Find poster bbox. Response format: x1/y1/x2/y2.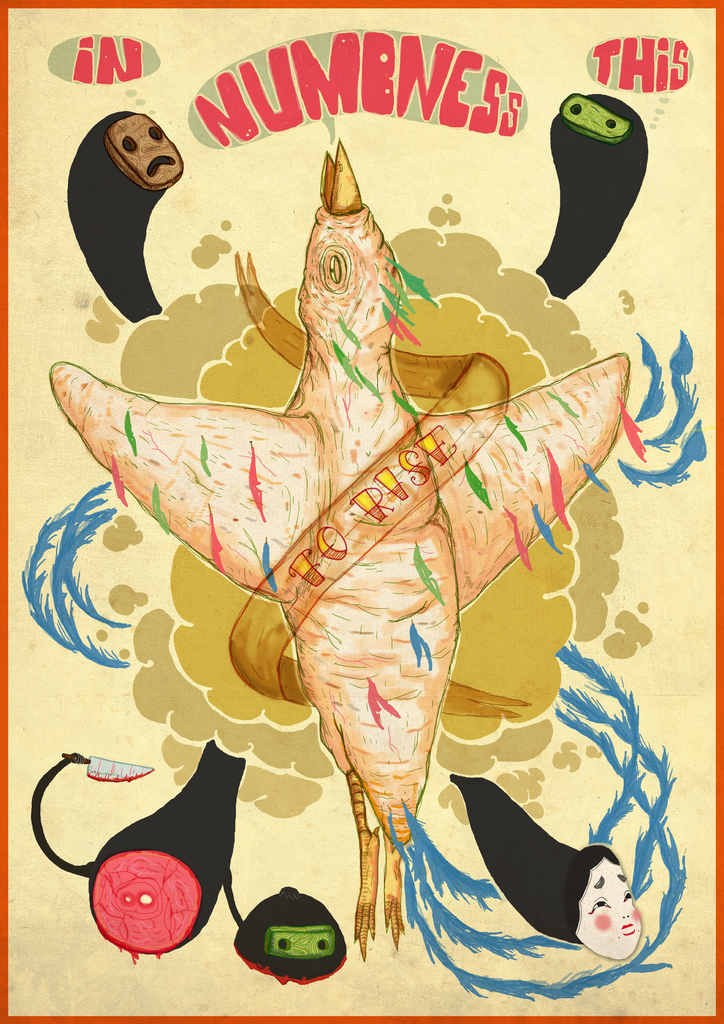
0/0/723/1023.
